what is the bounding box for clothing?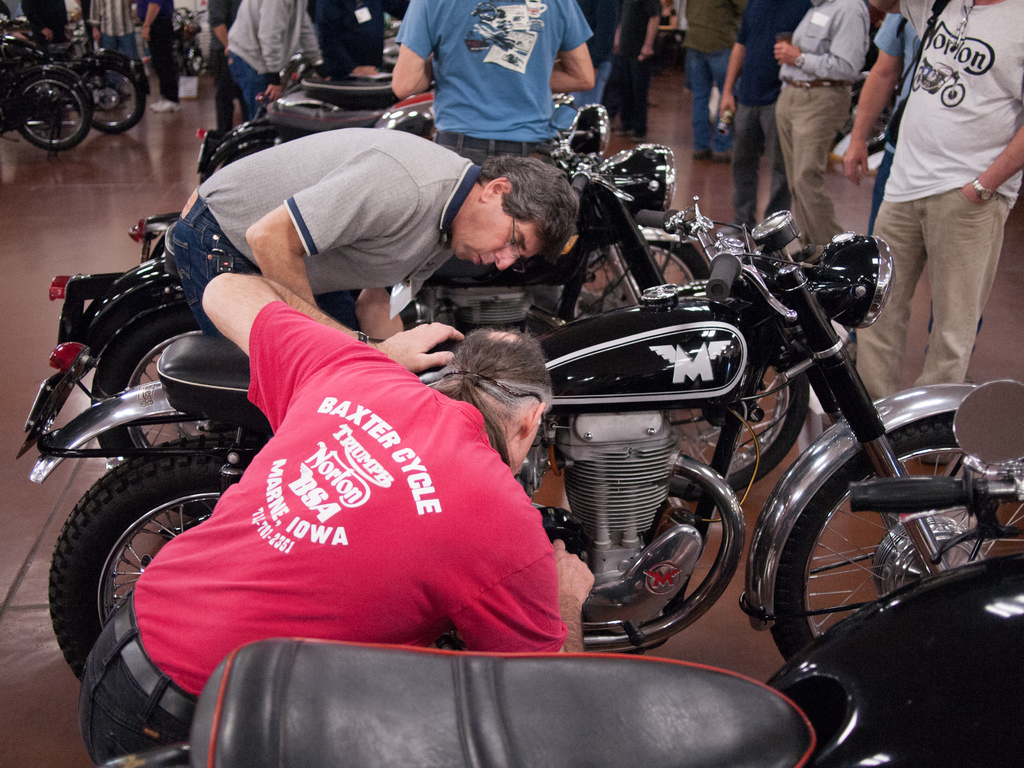
x1=870, y1=0, x2=1017, y2=381.
